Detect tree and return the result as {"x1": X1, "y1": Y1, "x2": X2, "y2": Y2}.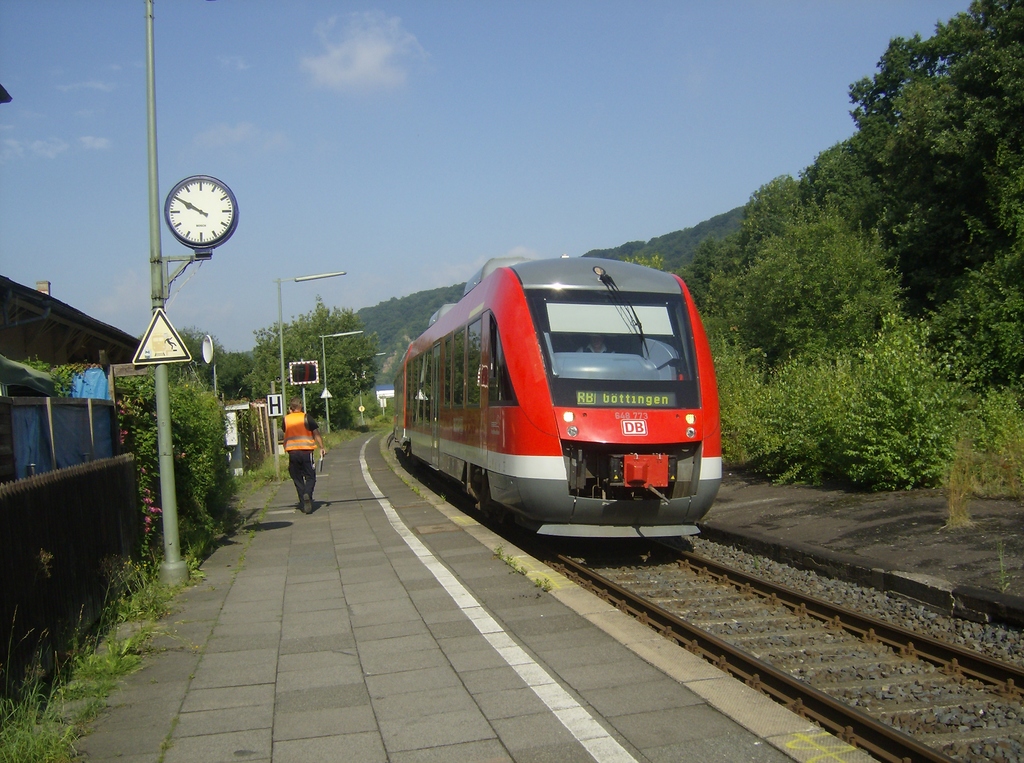
{"x1": 252, "y1": 301, "x2": 389, "y2": 428}.
